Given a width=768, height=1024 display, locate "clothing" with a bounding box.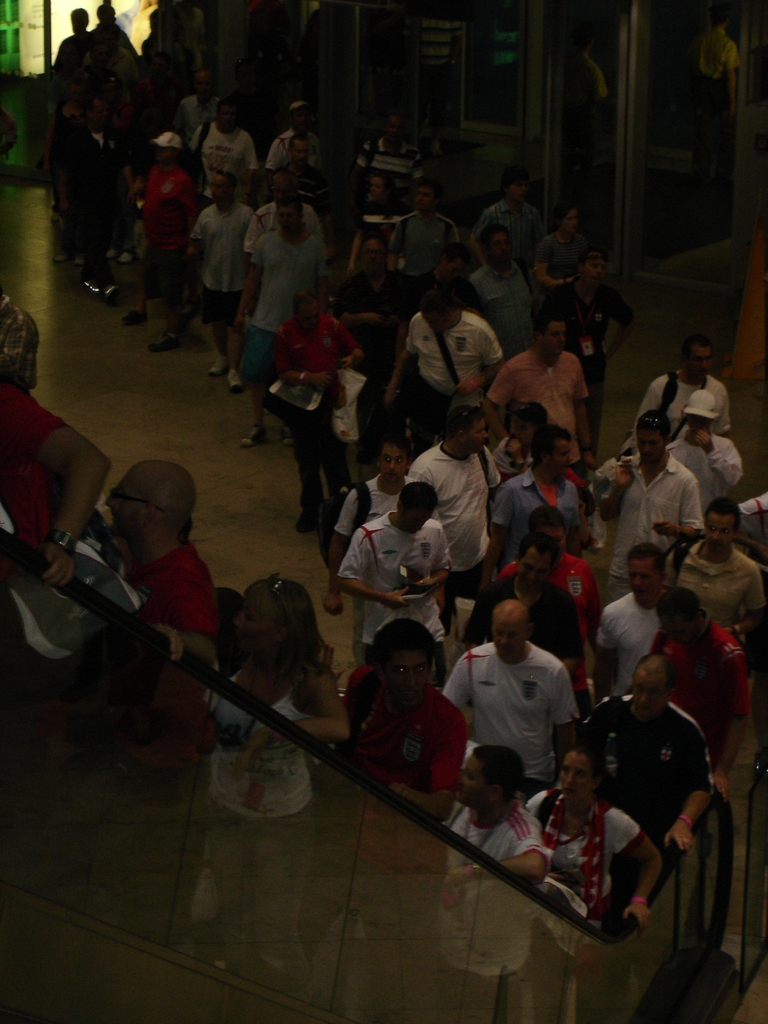
Located: <box>536,227,599,299</box>.
